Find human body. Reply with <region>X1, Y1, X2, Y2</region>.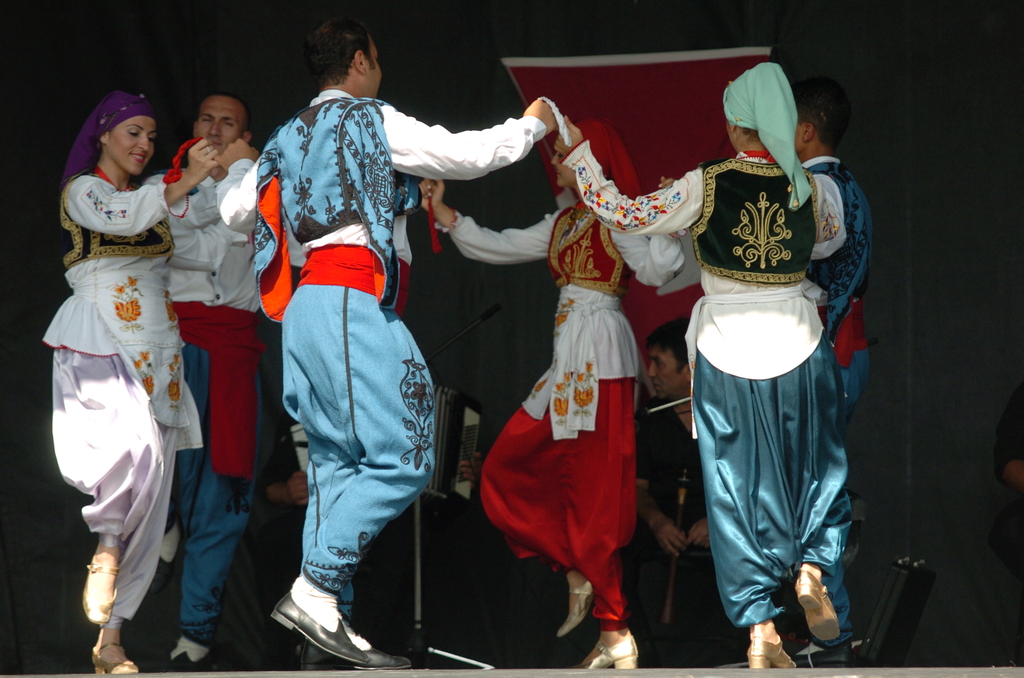
<region>660, 47, 865, 677</region>.
